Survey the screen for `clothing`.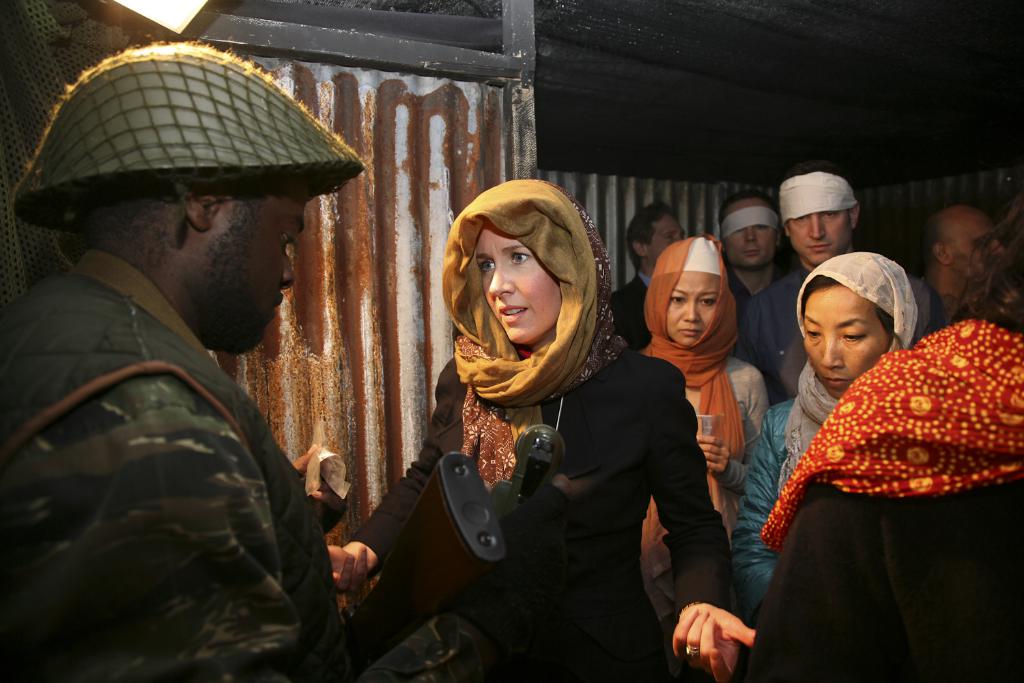
Survey found: [left=728, top=393, right=824, bottom=600].
